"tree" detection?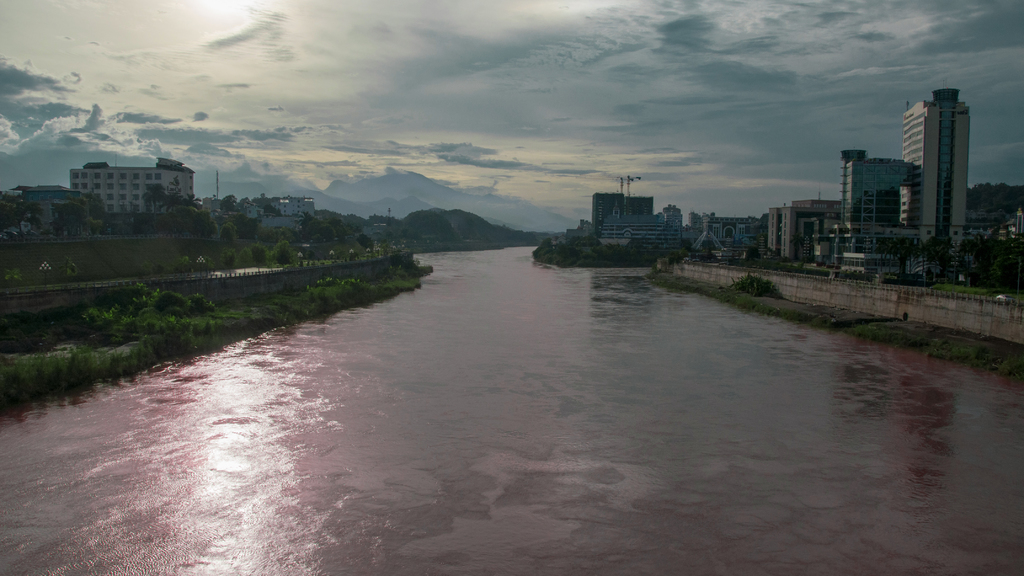
select_region(194, 257, 216, 272)
